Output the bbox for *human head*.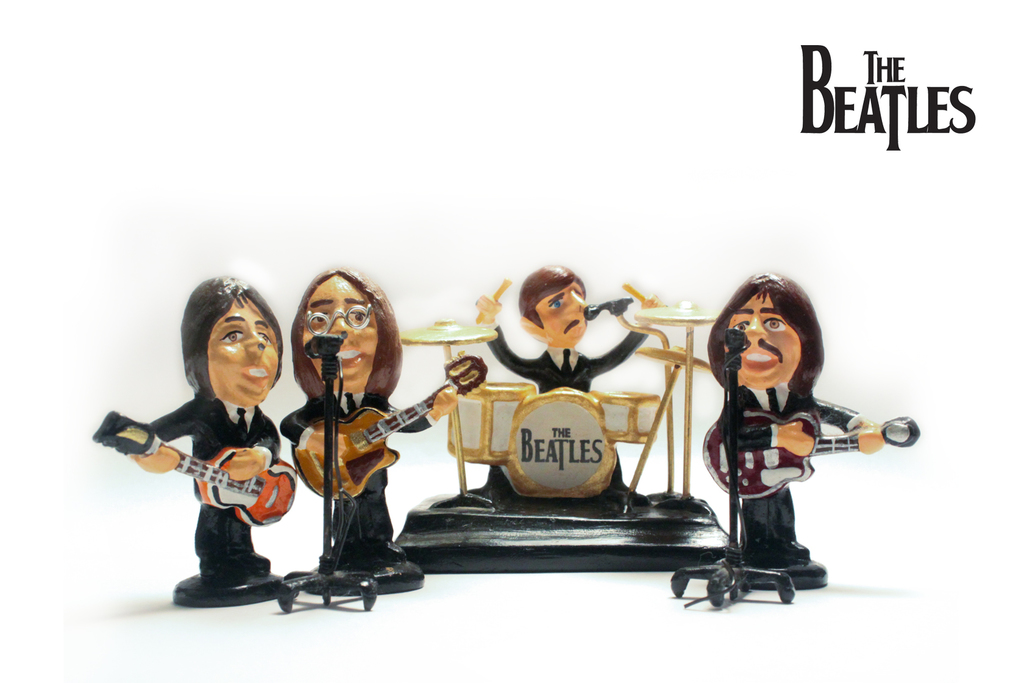
<box>181,273,282,406</box>.
